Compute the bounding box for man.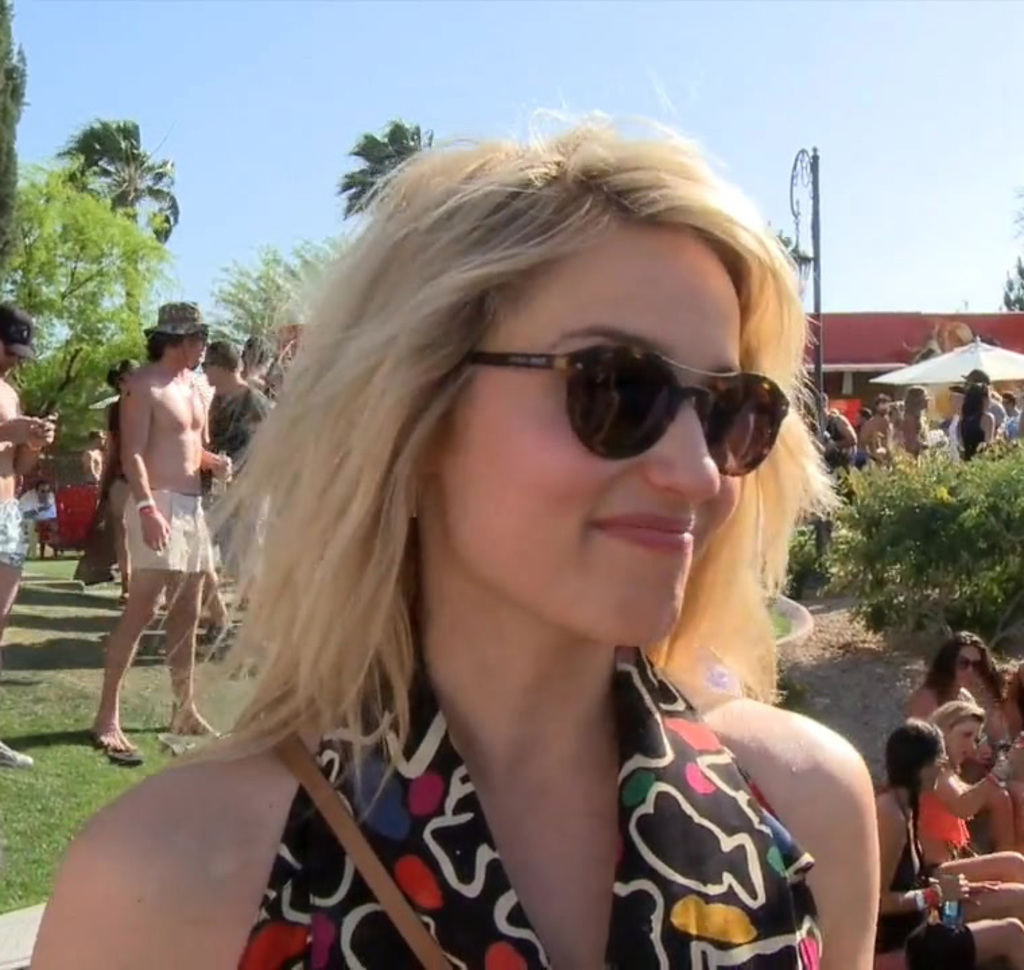
[left=206, top=333, right=278, bottom=606].
